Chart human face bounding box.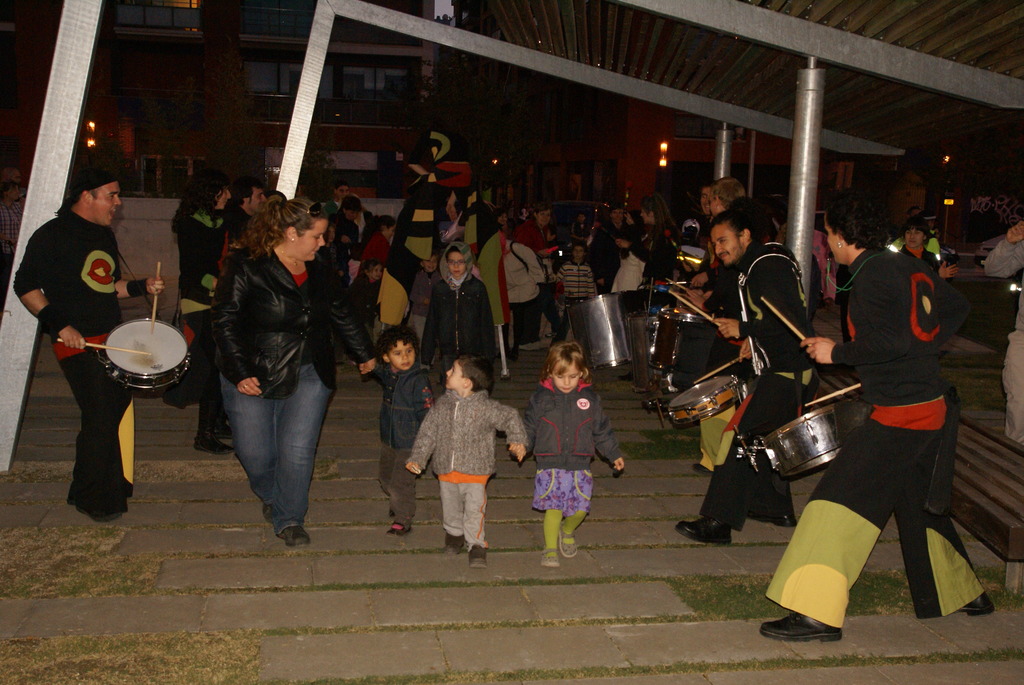
Charted: <region>556, 358, 576, 393</region>.
